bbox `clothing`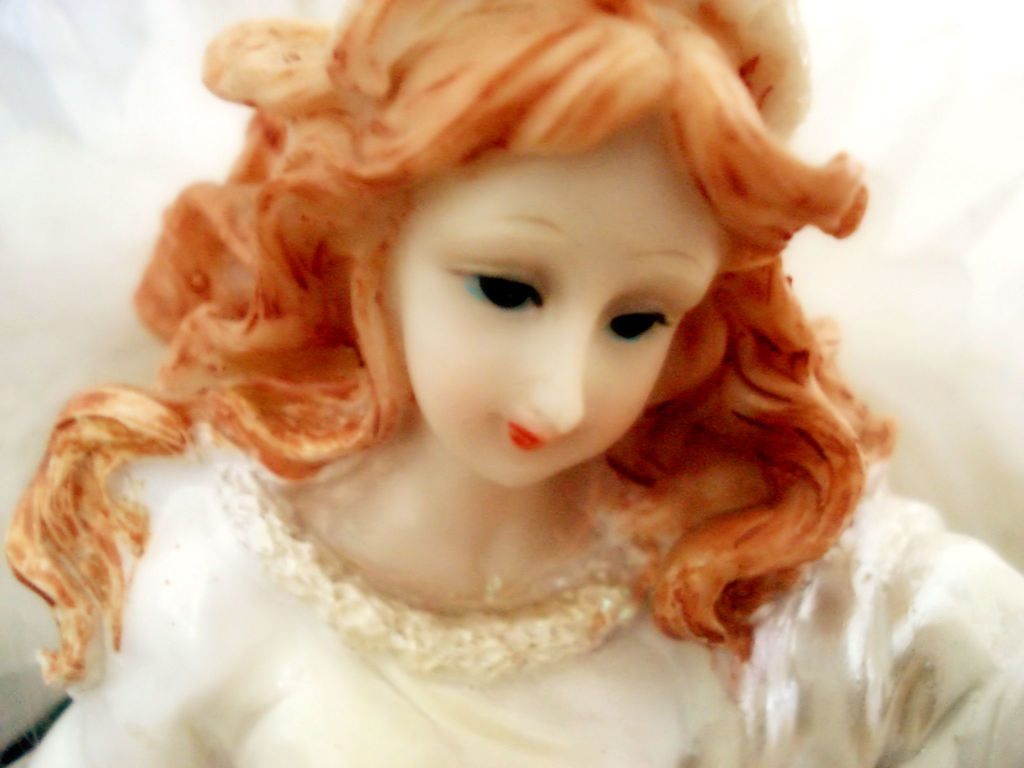
4/428/1020/767
